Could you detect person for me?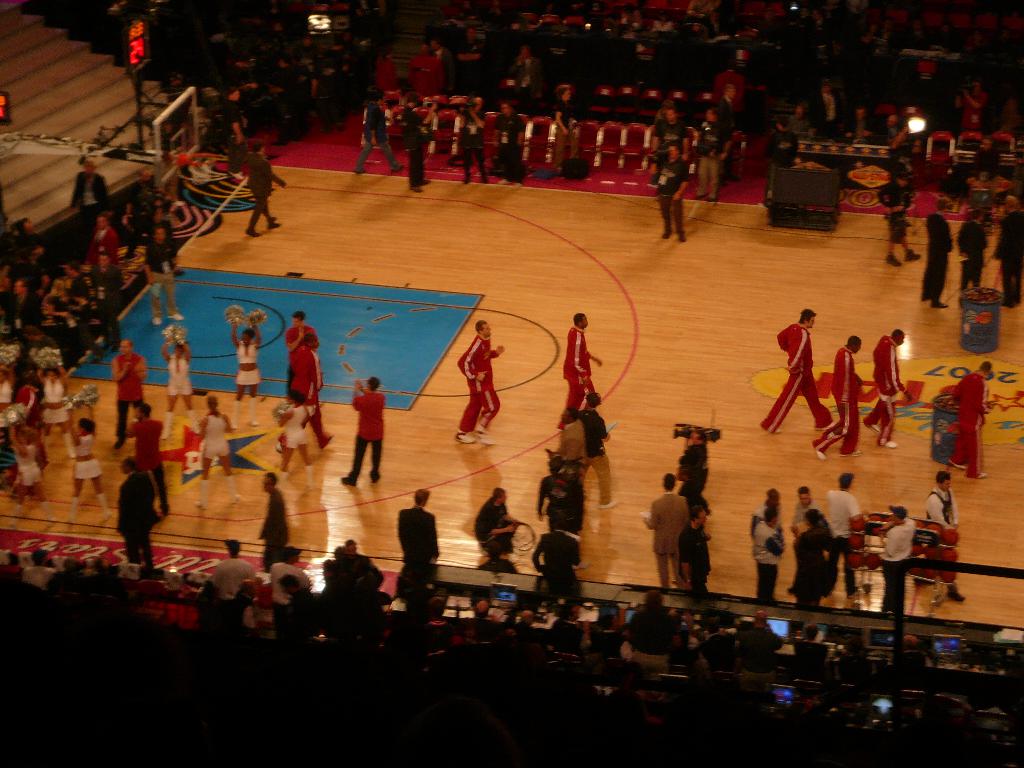
Detection result: <bbox>291, 331, 332, 446</bbox>.
